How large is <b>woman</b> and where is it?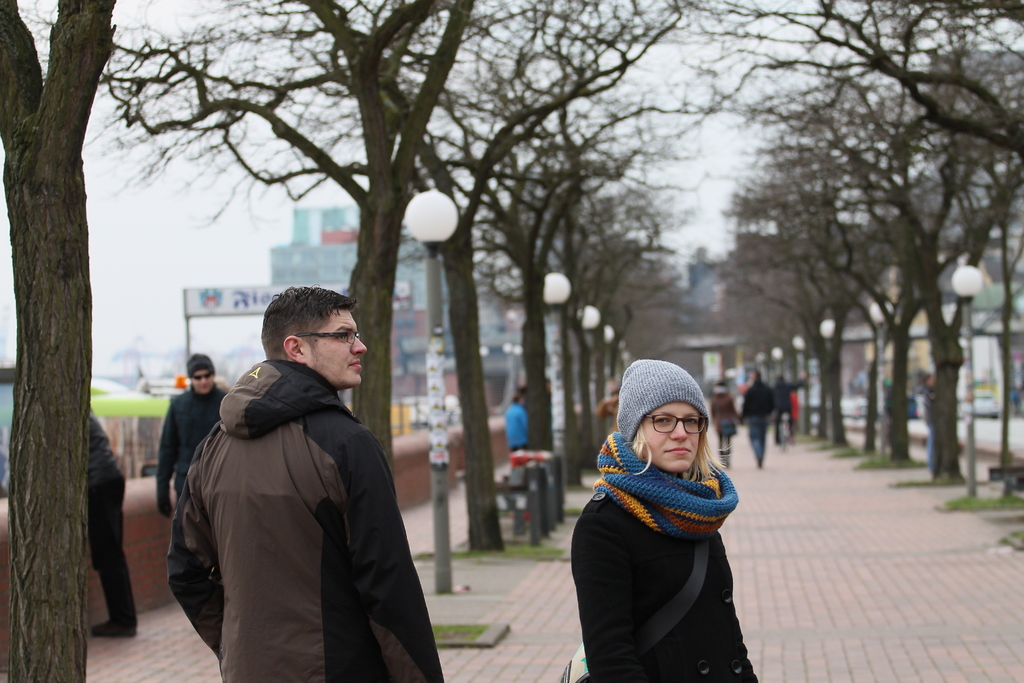
Bounding box: 570, 358, 758, 682.
